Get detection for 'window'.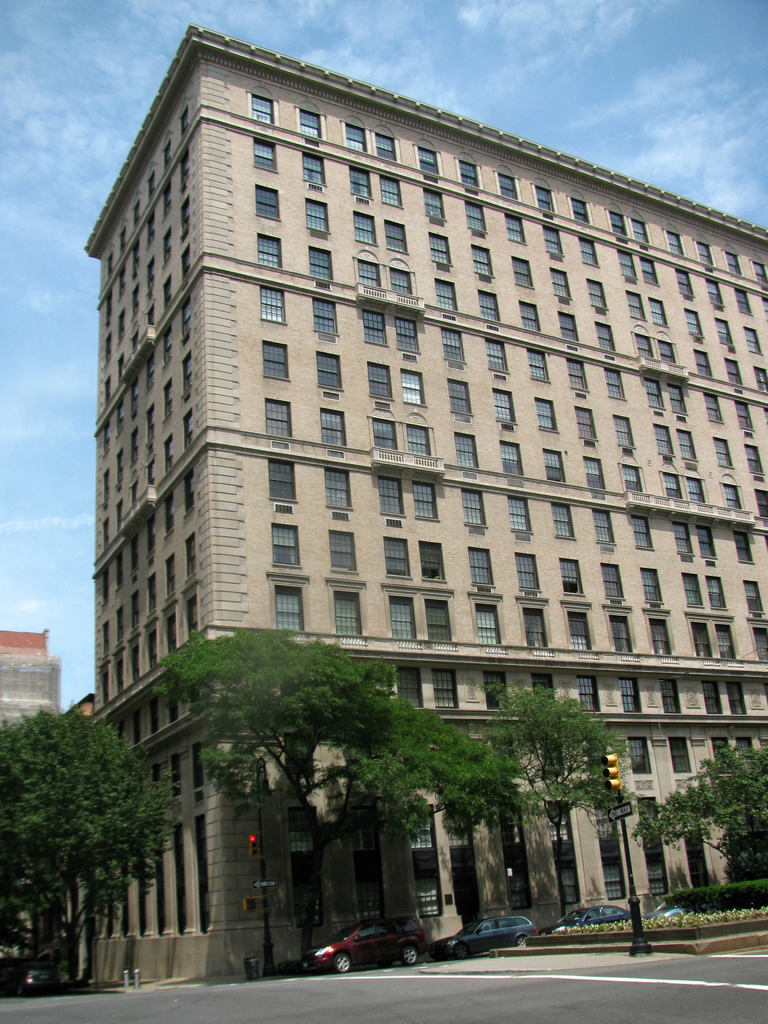
Detection: (301,108,319,138).
